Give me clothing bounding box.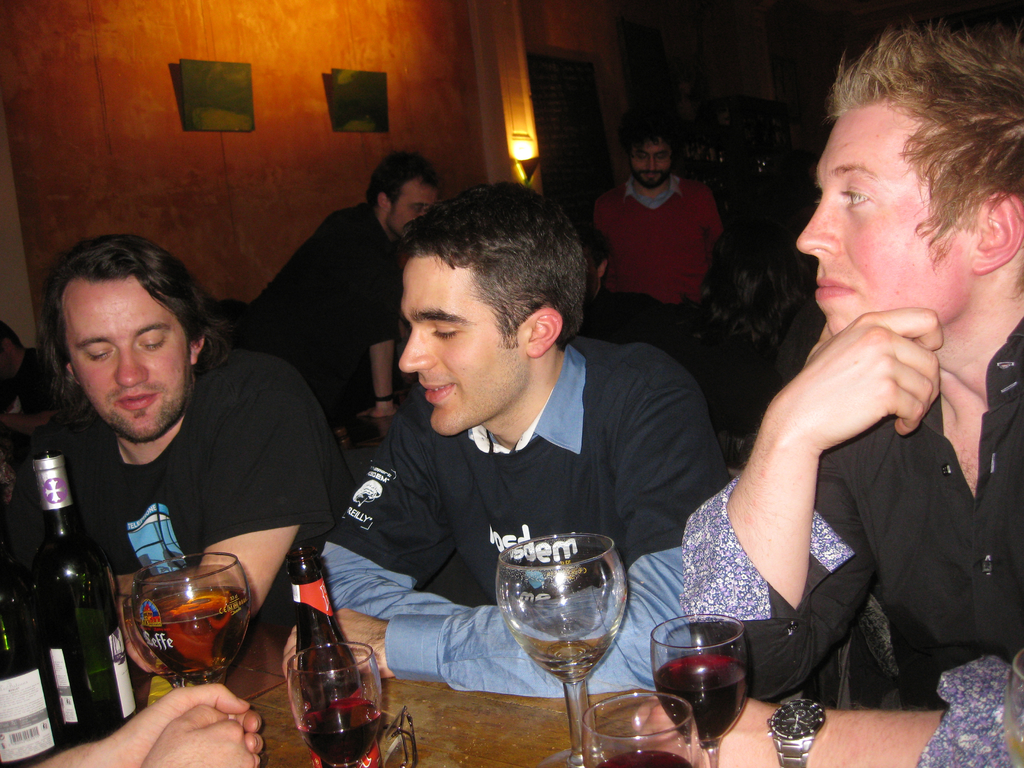
<region>298, 300, 735, 676</region>.
